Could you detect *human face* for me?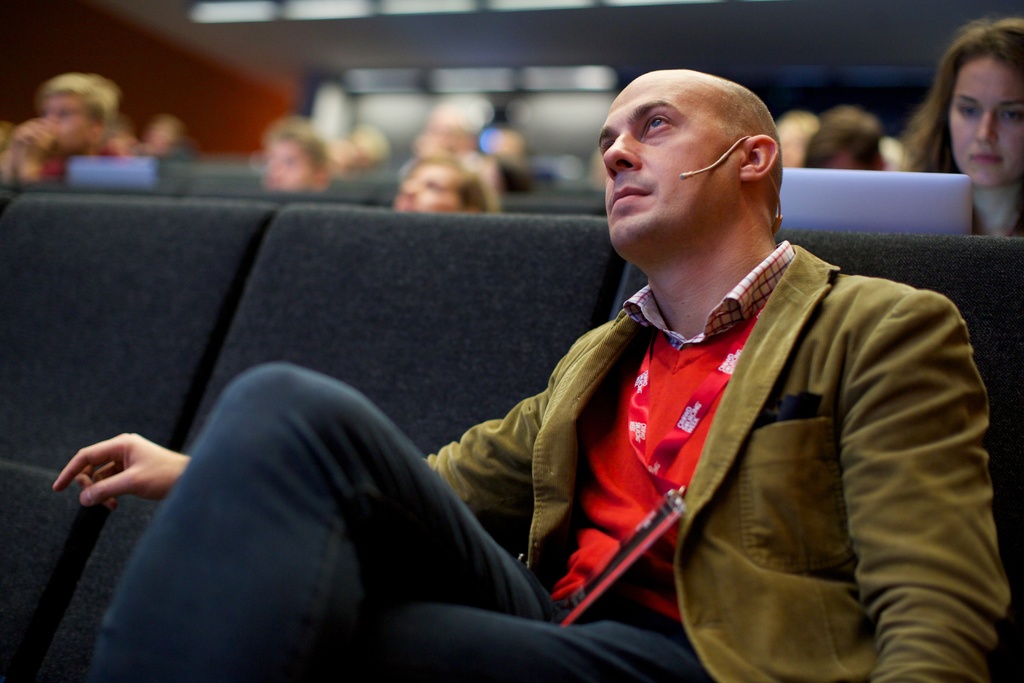
Detection result: box=[35, 92, 89, 148].
